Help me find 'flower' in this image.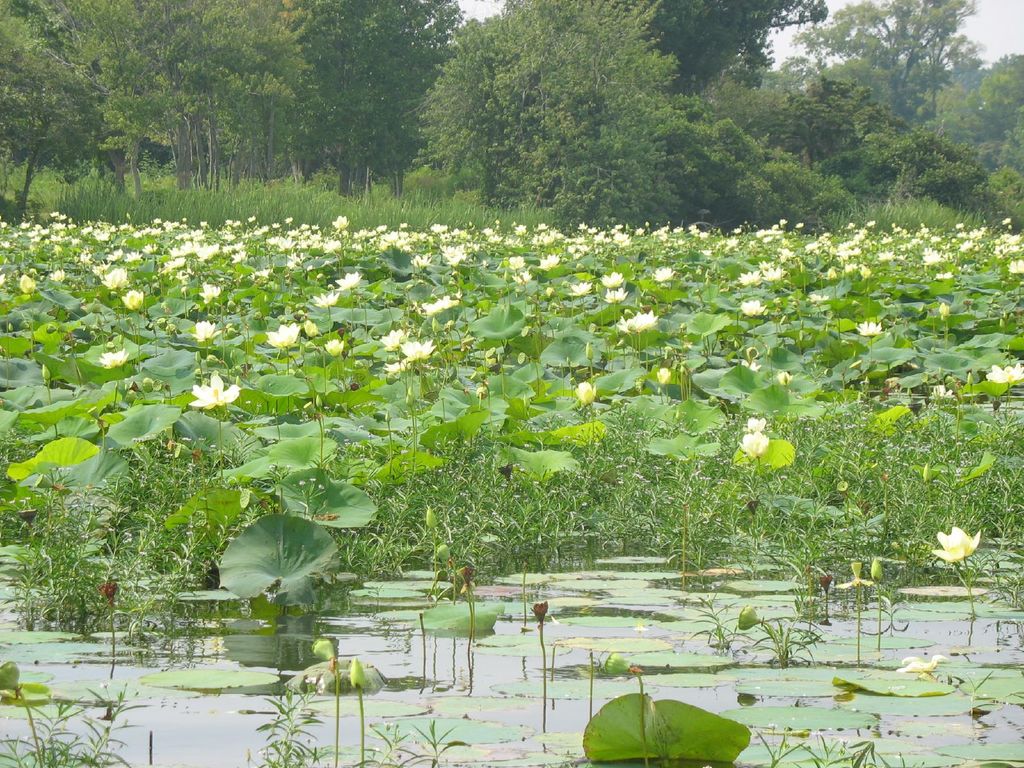
Found it: 100 268 128 289.
